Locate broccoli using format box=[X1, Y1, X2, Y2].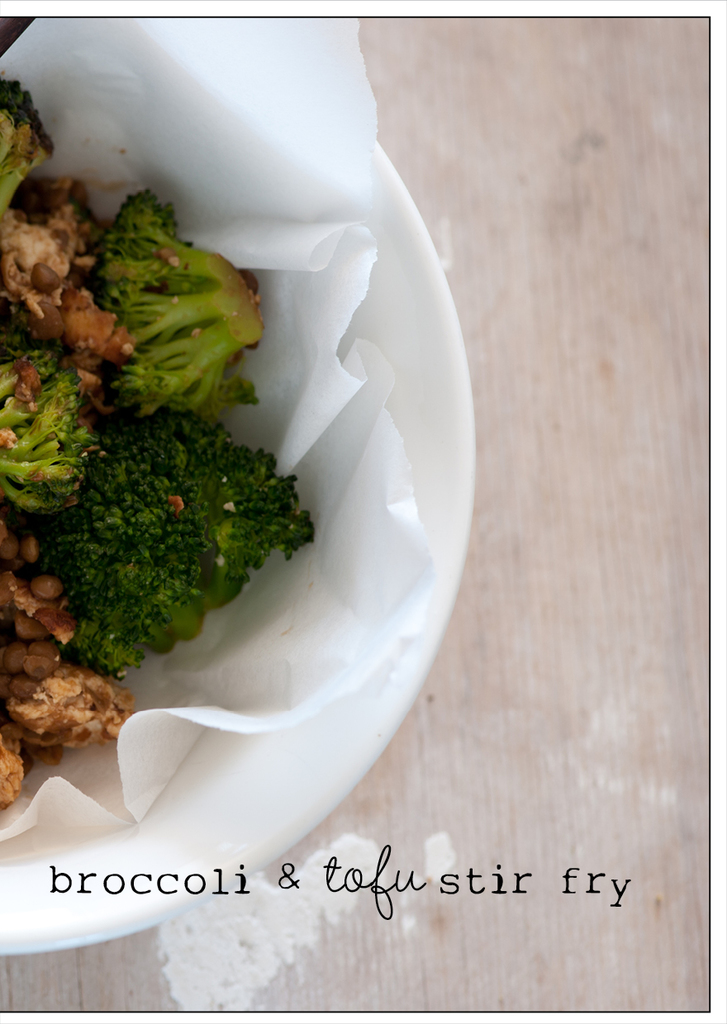
box=[35, 404, 318, 682].
